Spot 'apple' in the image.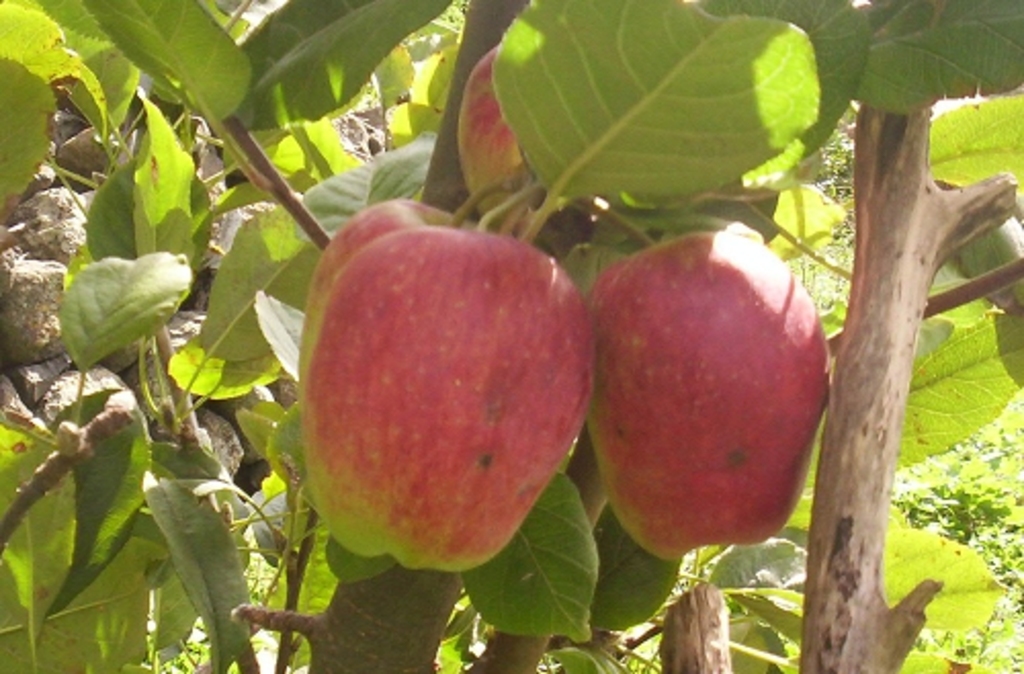
'apple' found at [578, 215, 825, 553].
